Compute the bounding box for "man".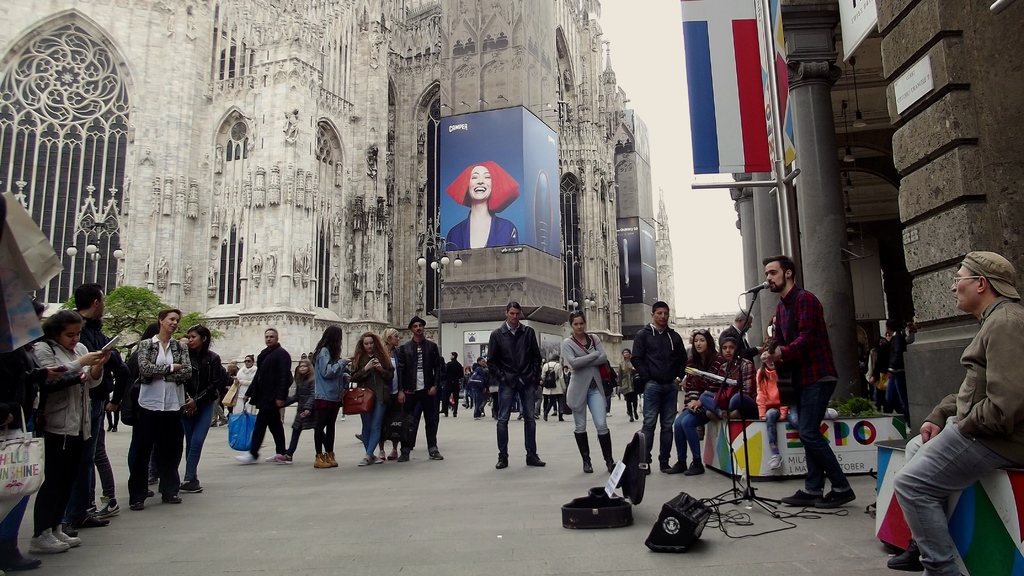
899,253,1017,561.
